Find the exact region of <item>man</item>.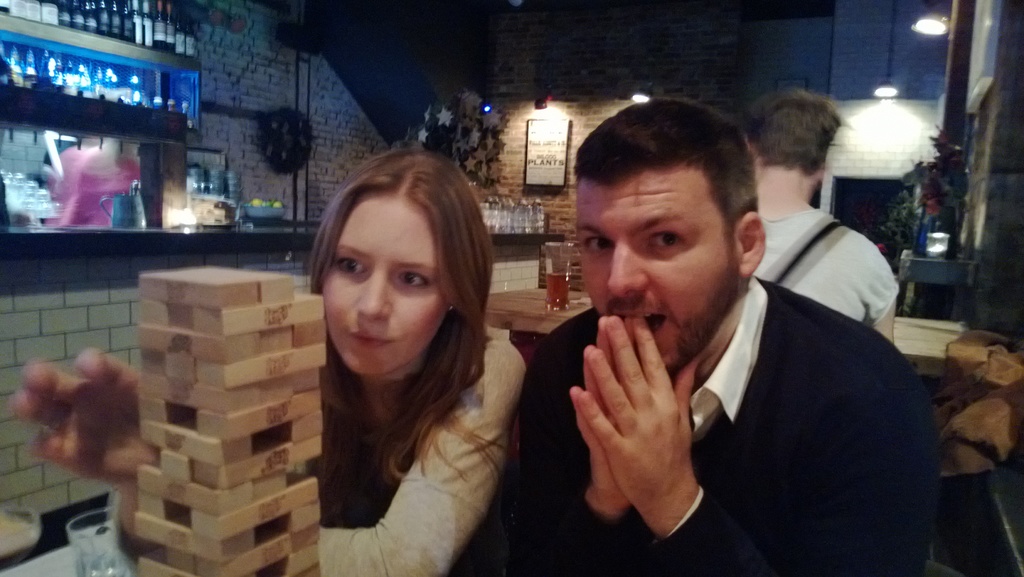
Exact region: crop(482, 124, 937, 570).
